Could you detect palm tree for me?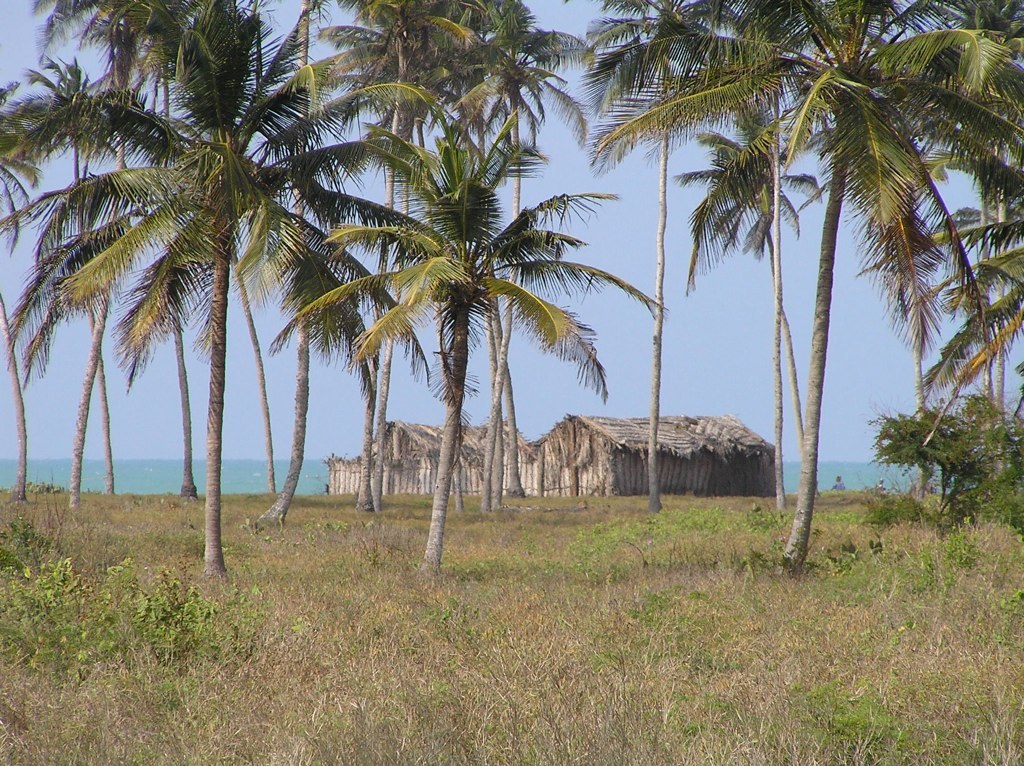
Detection result: rect(83, 6, 255, 586).
